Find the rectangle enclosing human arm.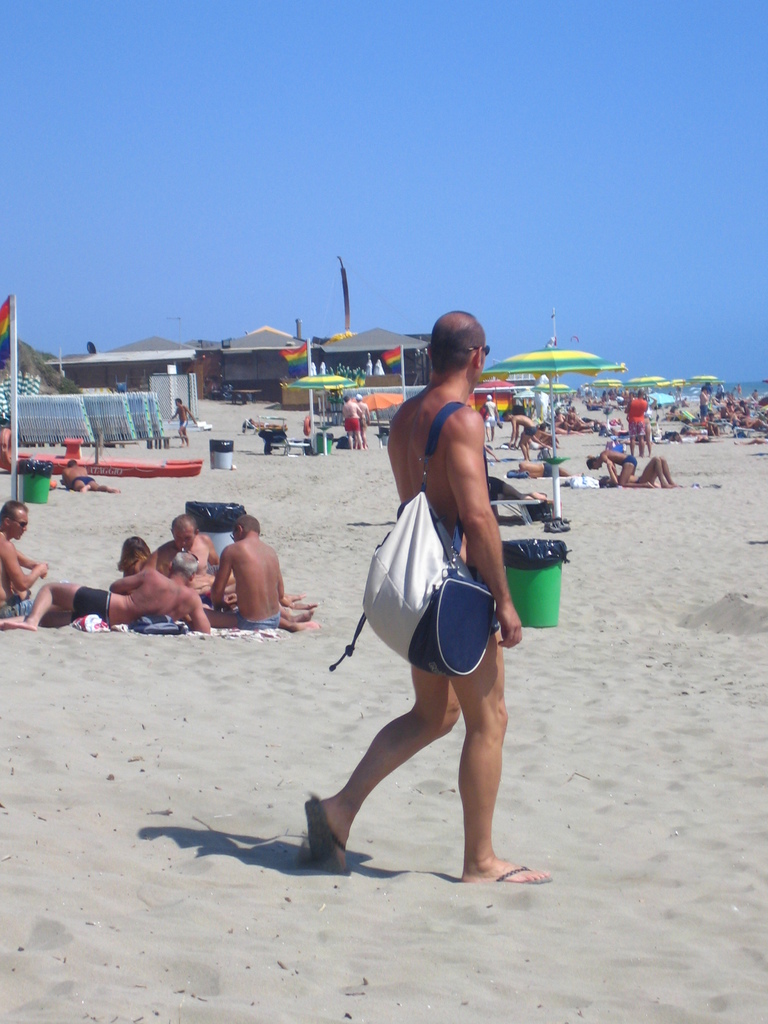
[left=600, top=449, right=620, bottom=488].
